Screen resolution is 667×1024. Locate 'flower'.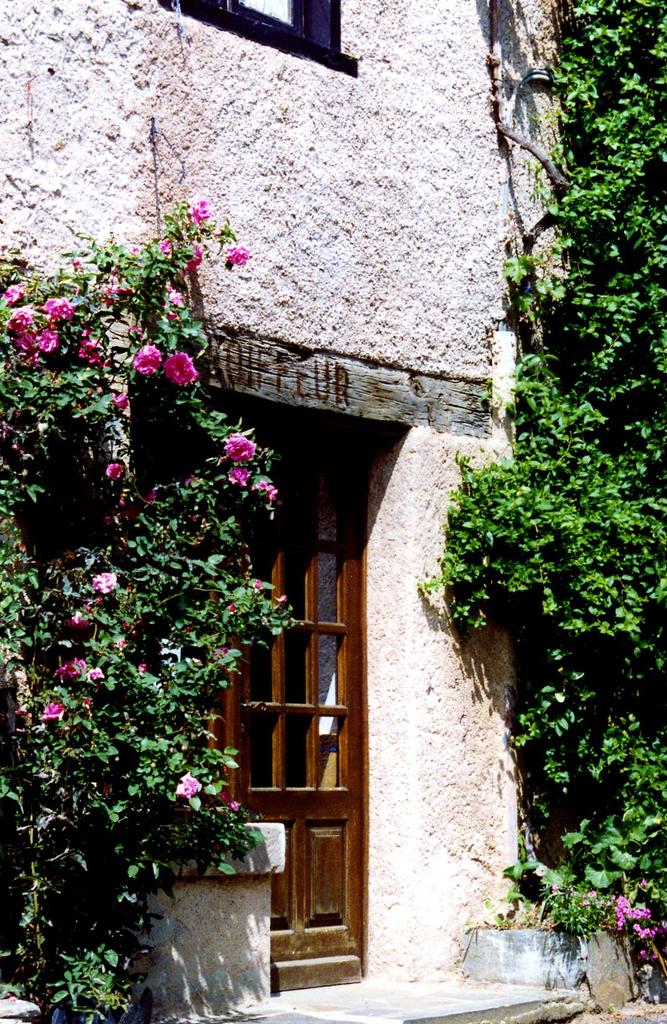
184, 244, 204, 273.
